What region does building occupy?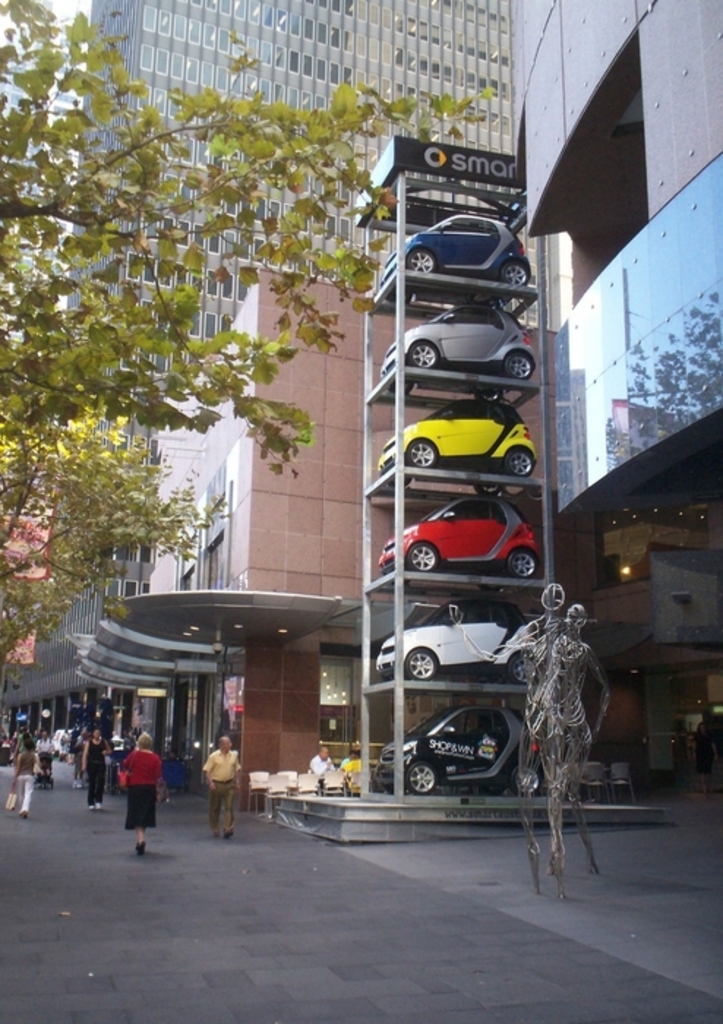
x1=70 y1=266 x2=549 y2=815.
